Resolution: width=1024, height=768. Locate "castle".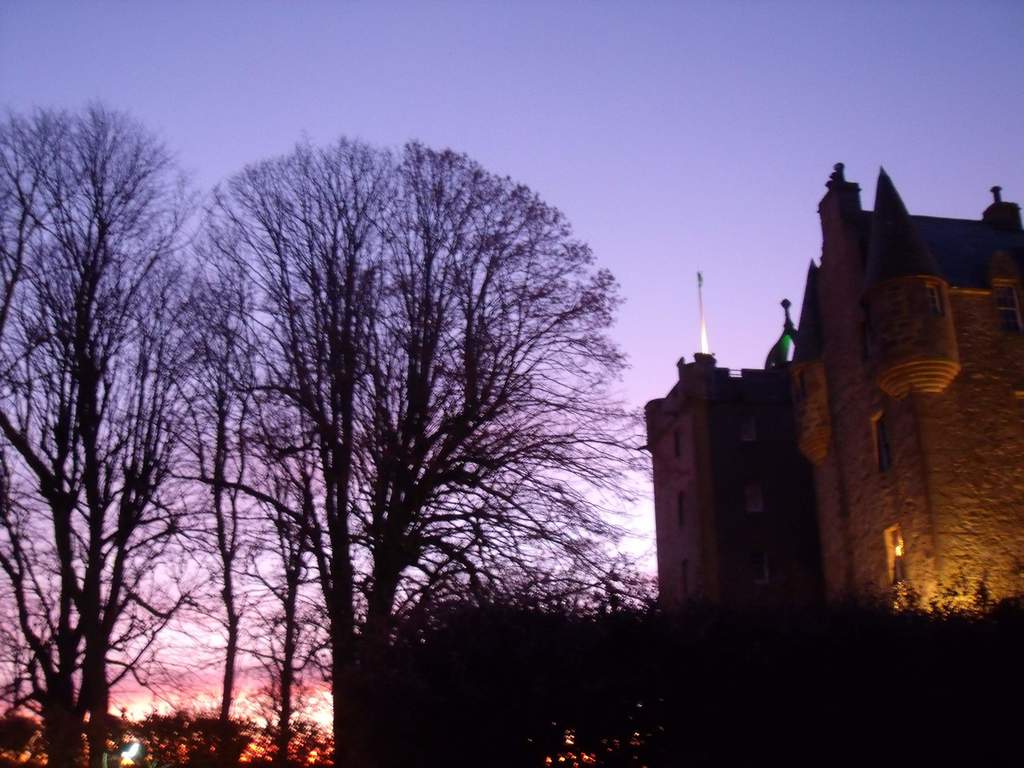
pyautogui.locateOnScreen(639, 163, 1023, 767).
